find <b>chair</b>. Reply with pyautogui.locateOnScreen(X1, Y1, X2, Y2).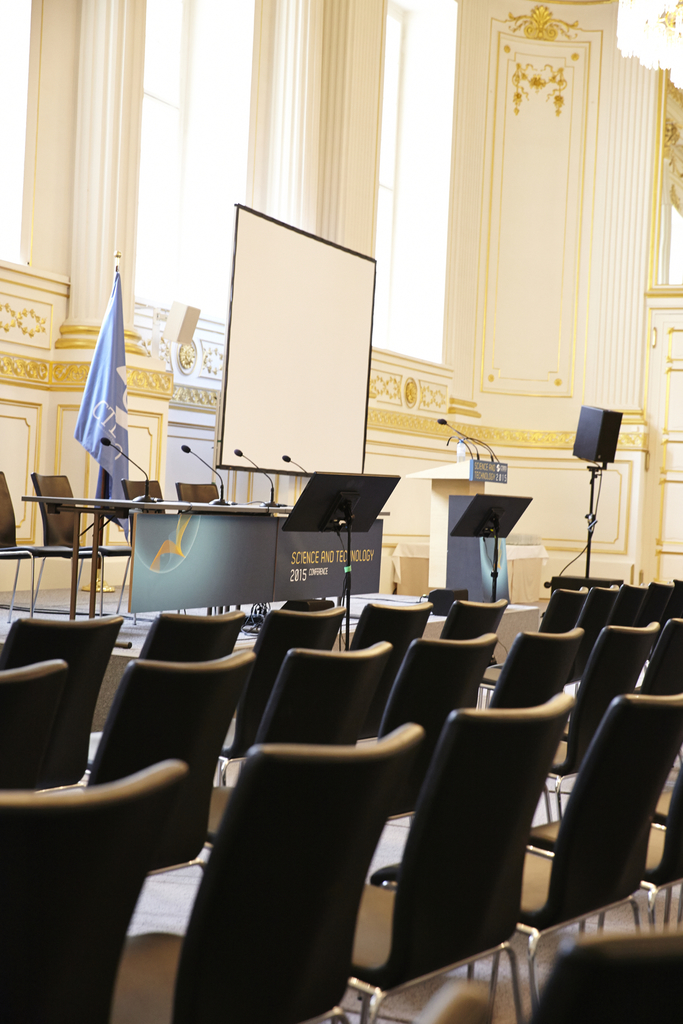
pyautogui.locateOnScreen(117, 476, 159, 511).
